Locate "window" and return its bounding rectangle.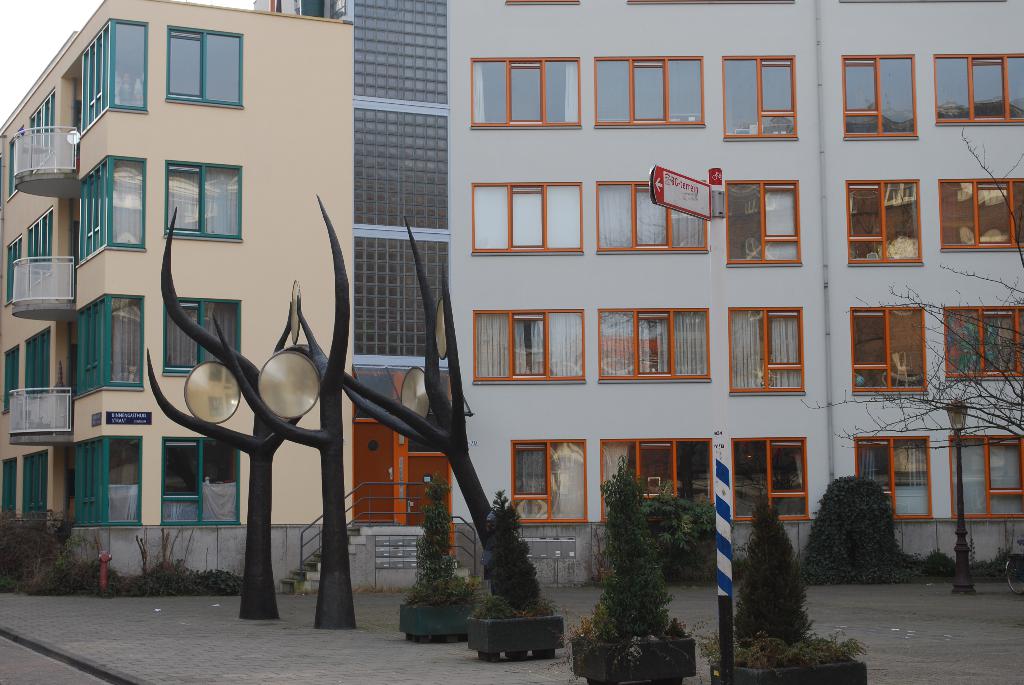
[0, 343, 22, 423].
